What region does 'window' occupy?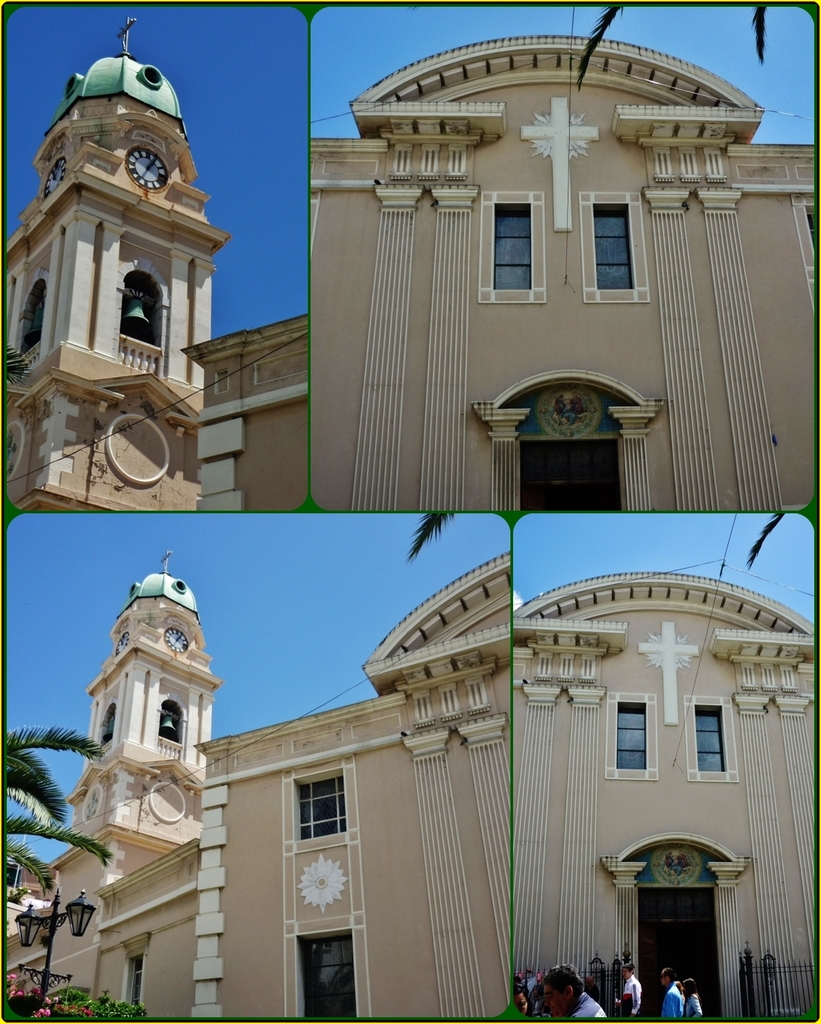
<bbox>15, 284, 50, 361</bbox>.
